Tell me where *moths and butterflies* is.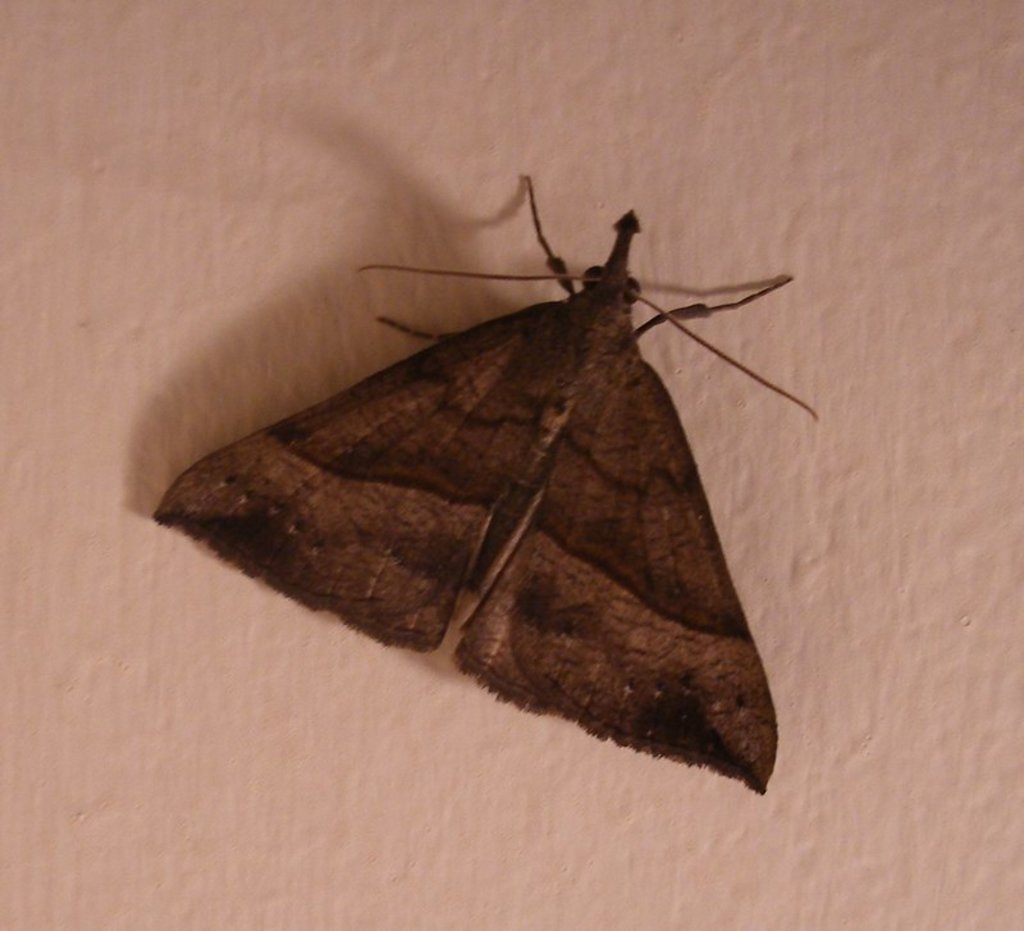
*moths and butterflies* is at 152:164:824:797.
